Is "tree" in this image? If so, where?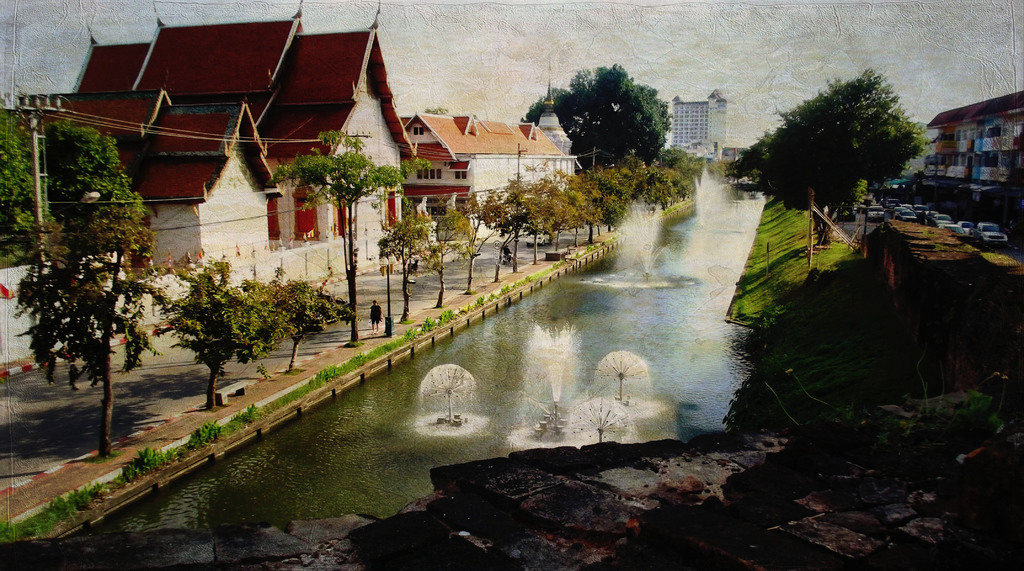
Yes, at (611,149,648,225).
